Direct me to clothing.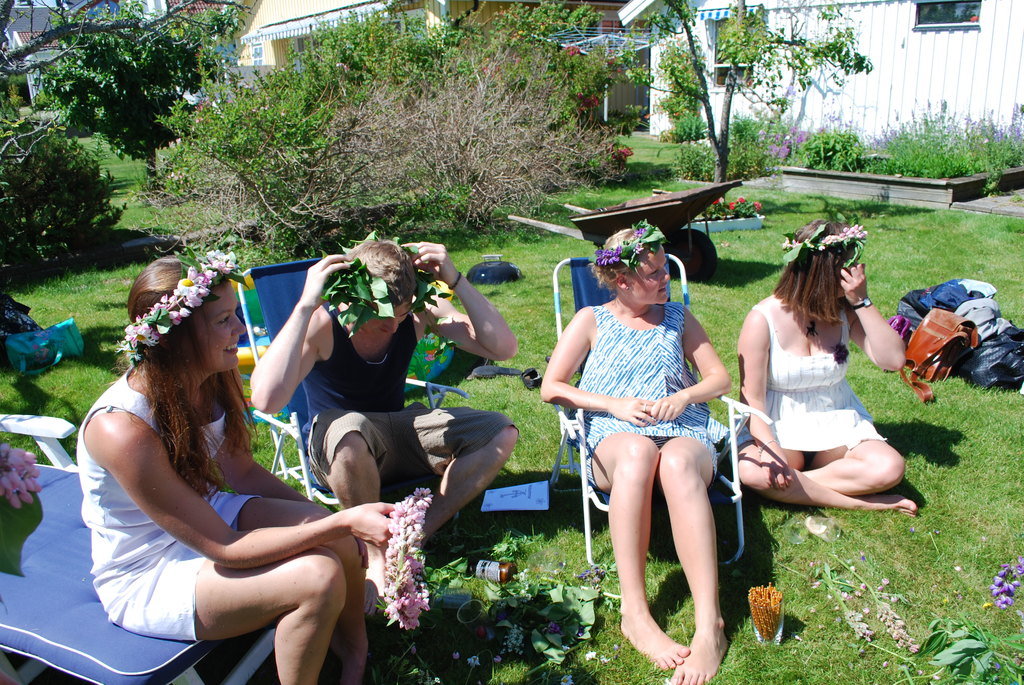
Direction: [x1=575, y1=309, x2=732, y2=490].
